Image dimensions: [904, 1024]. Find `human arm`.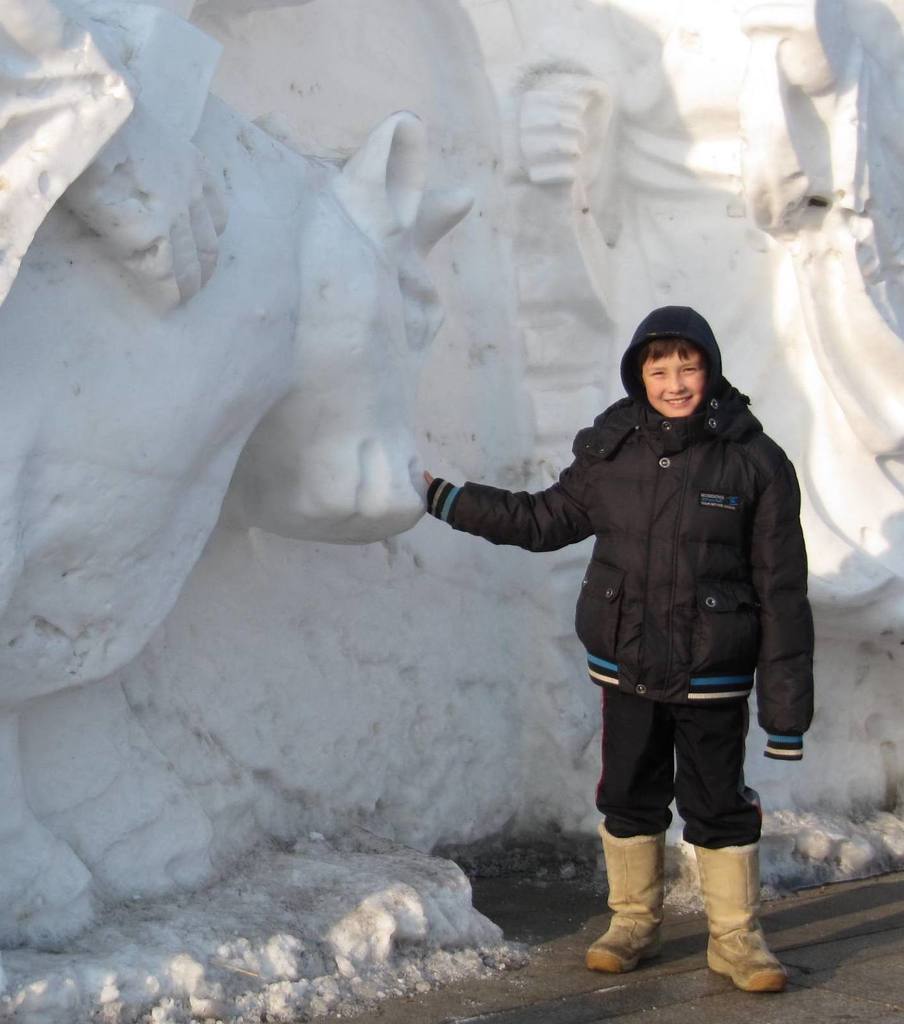
crop(747, 455, 815, 770).
